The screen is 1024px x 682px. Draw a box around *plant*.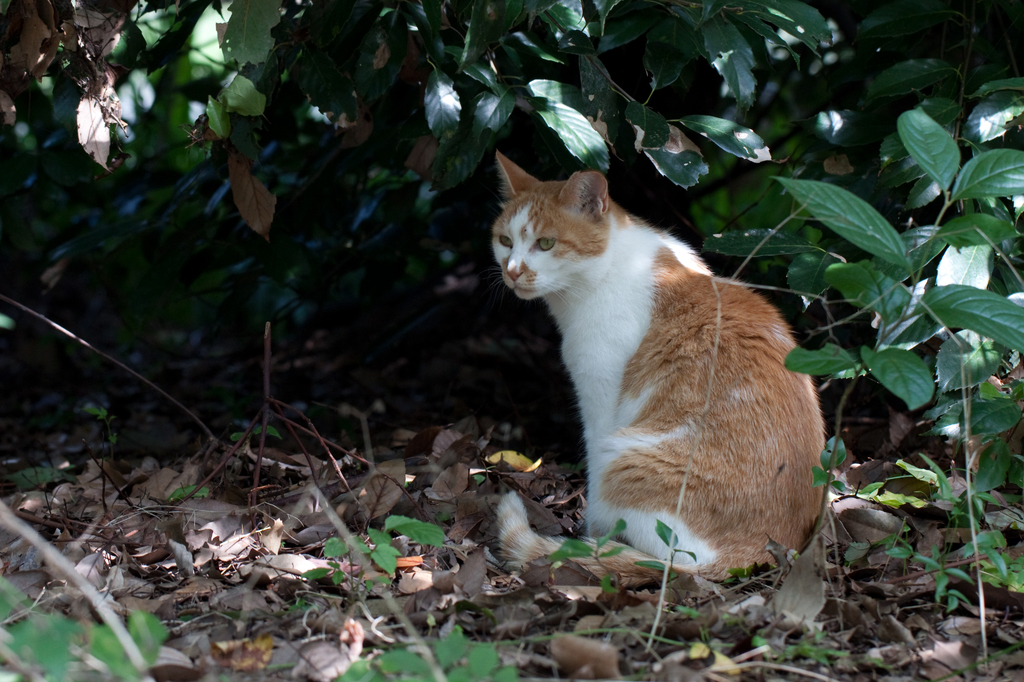
region(778, 105, 1023, 674).
